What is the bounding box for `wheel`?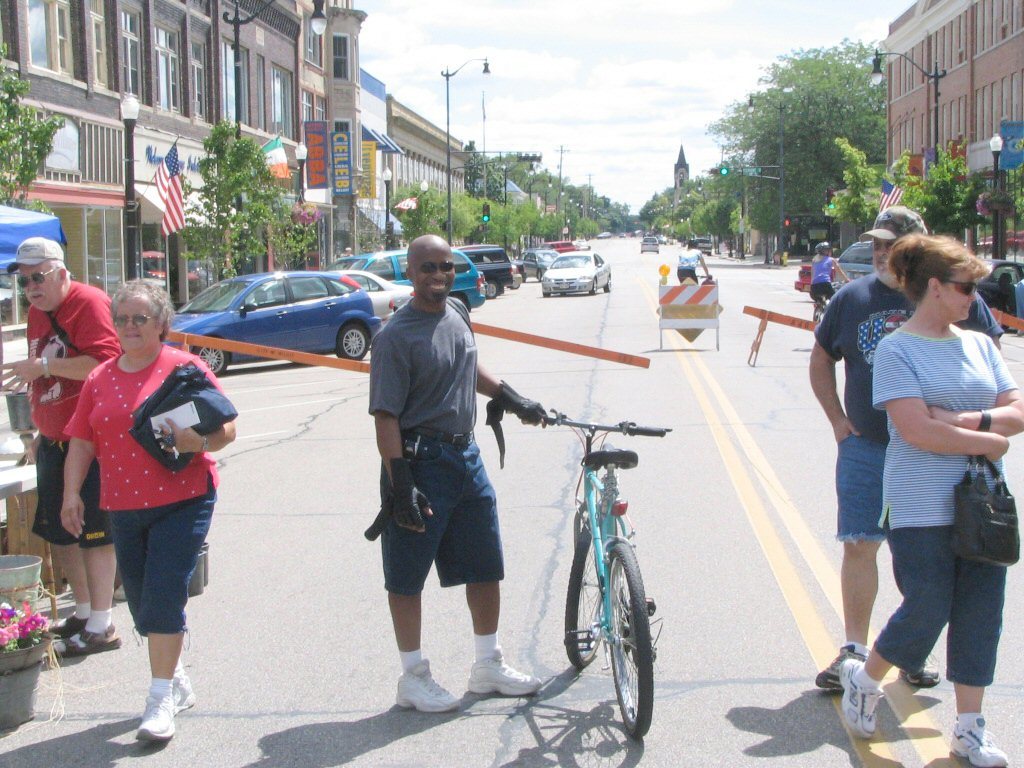
Rect(537, 269, 541, 284).
